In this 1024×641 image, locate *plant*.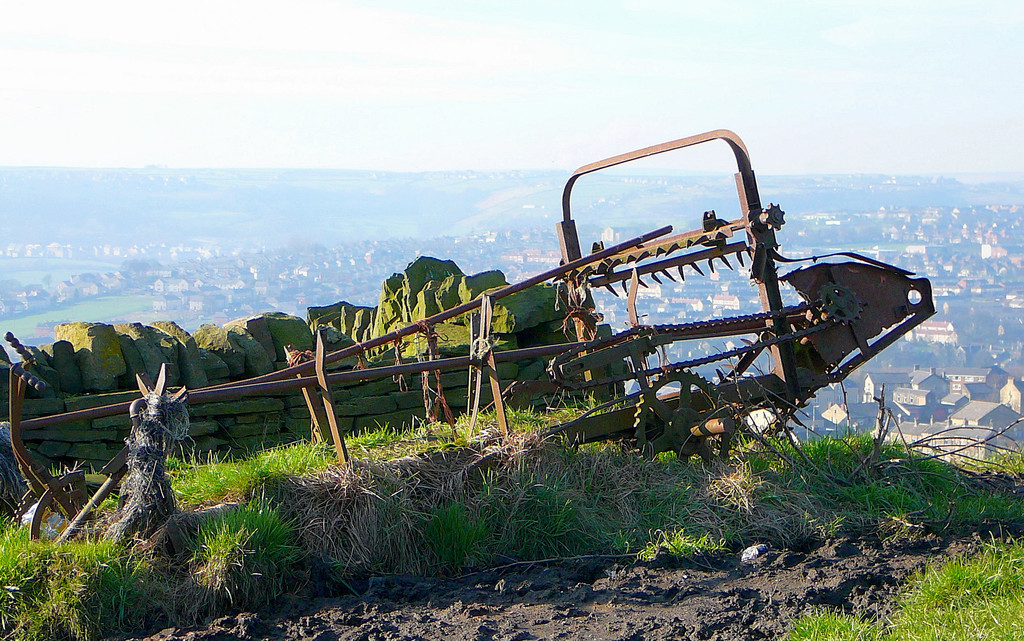
Bounding box: (x1=152, y1=483, x2=314, y2=604).
